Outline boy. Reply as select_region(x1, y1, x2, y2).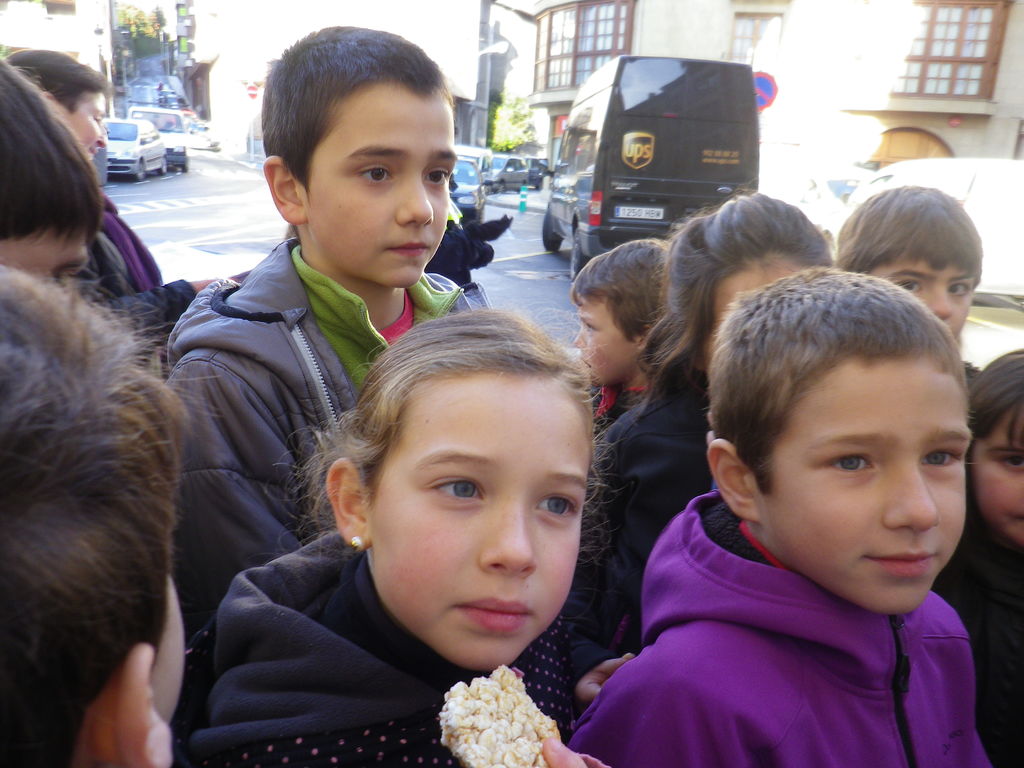
select_region(567, 234, 671, 431).
